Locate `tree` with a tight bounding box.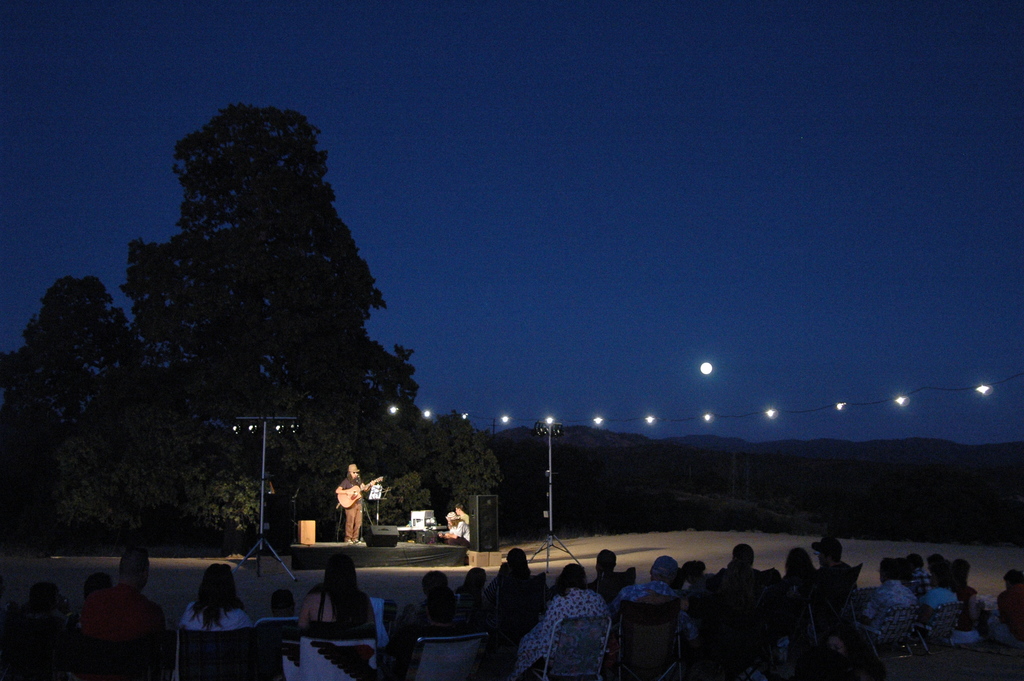
<box>113,104,512,537</box>.
